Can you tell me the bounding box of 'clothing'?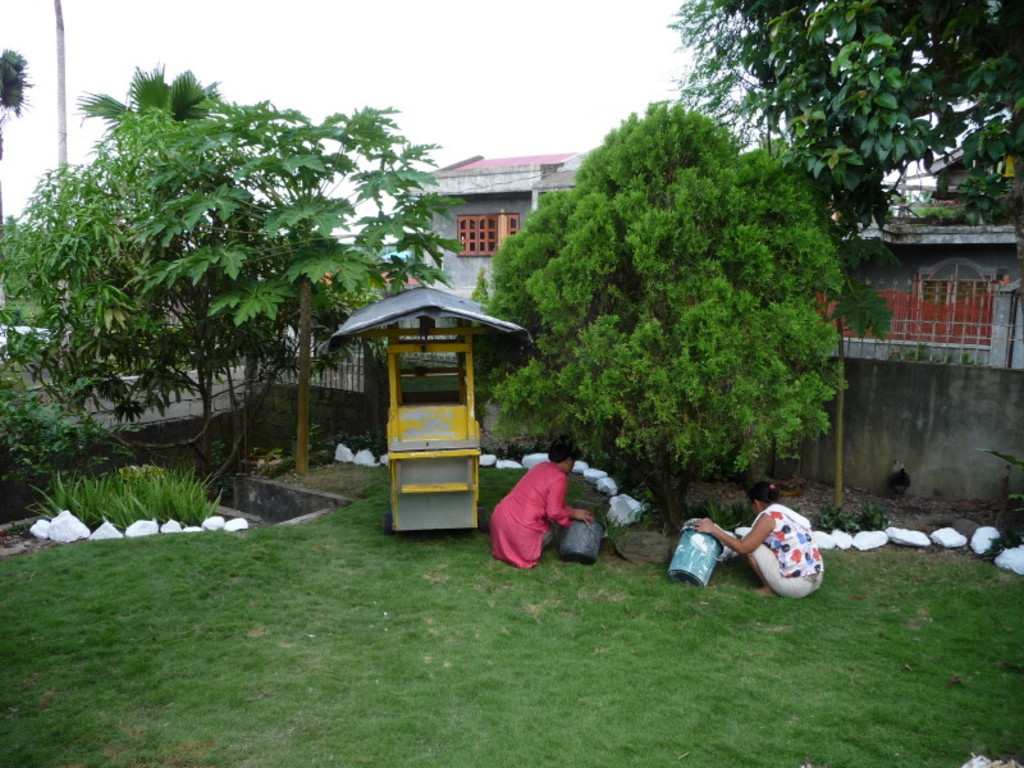
[x1=497, y1=448, x2=598, y2=571].
